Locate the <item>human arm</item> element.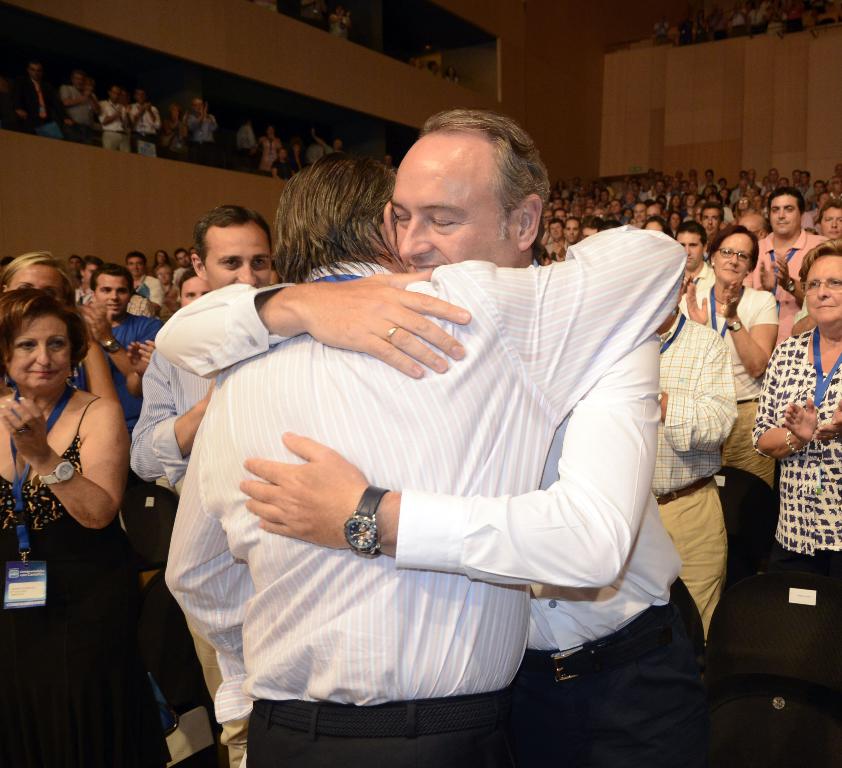
Element bbox: [94,97,123,131].
